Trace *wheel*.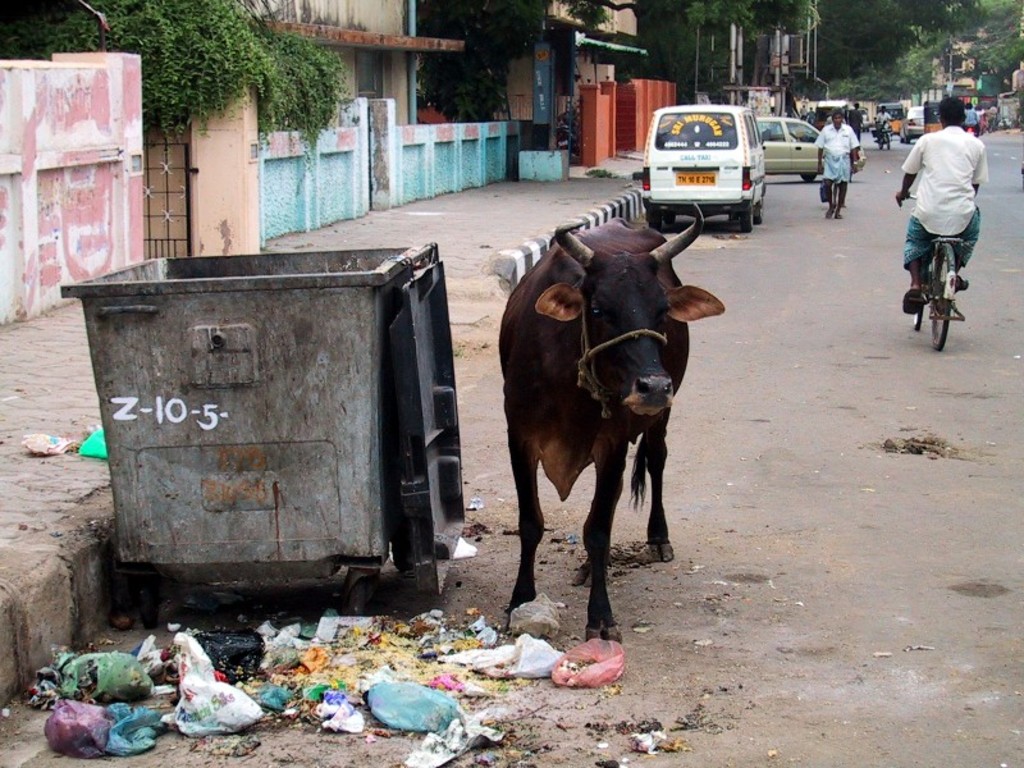
Traced to l=664, t=211, r=677, b=224.
